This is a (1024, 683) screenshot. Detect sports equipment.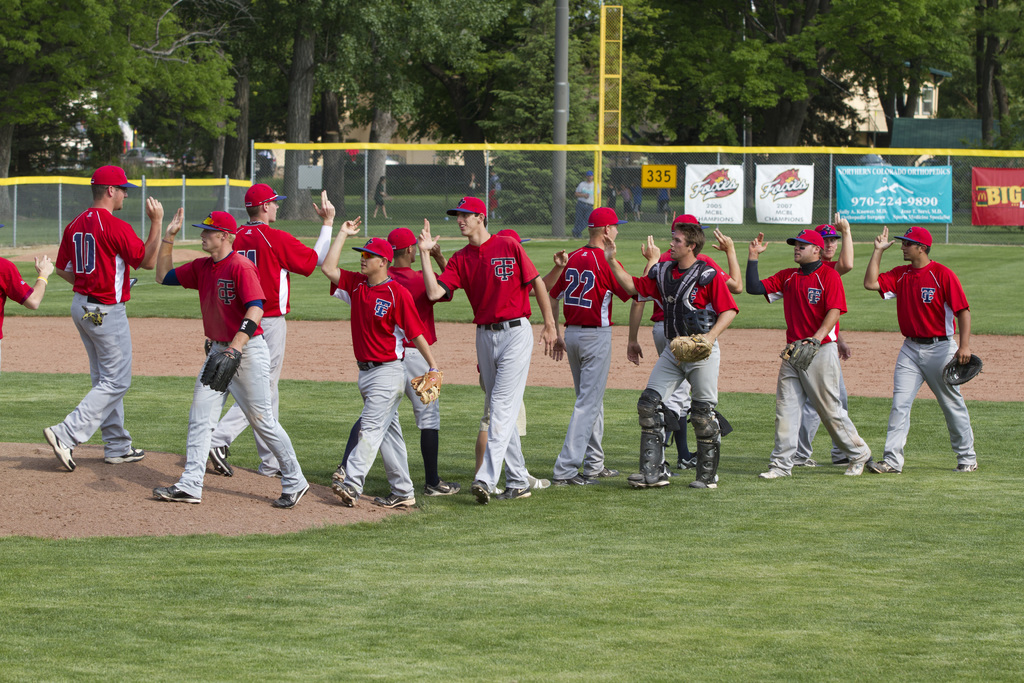
bbox=(495, 486, 531, 500).
